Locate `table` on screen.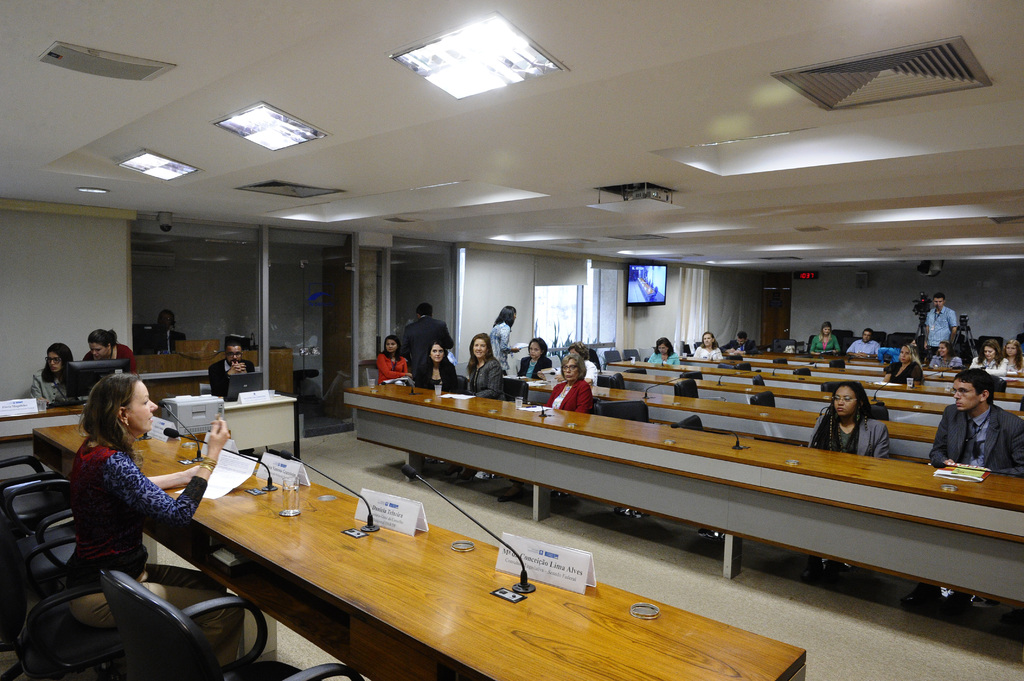
On screen at l=343, t=387, r=1023, b=603.
